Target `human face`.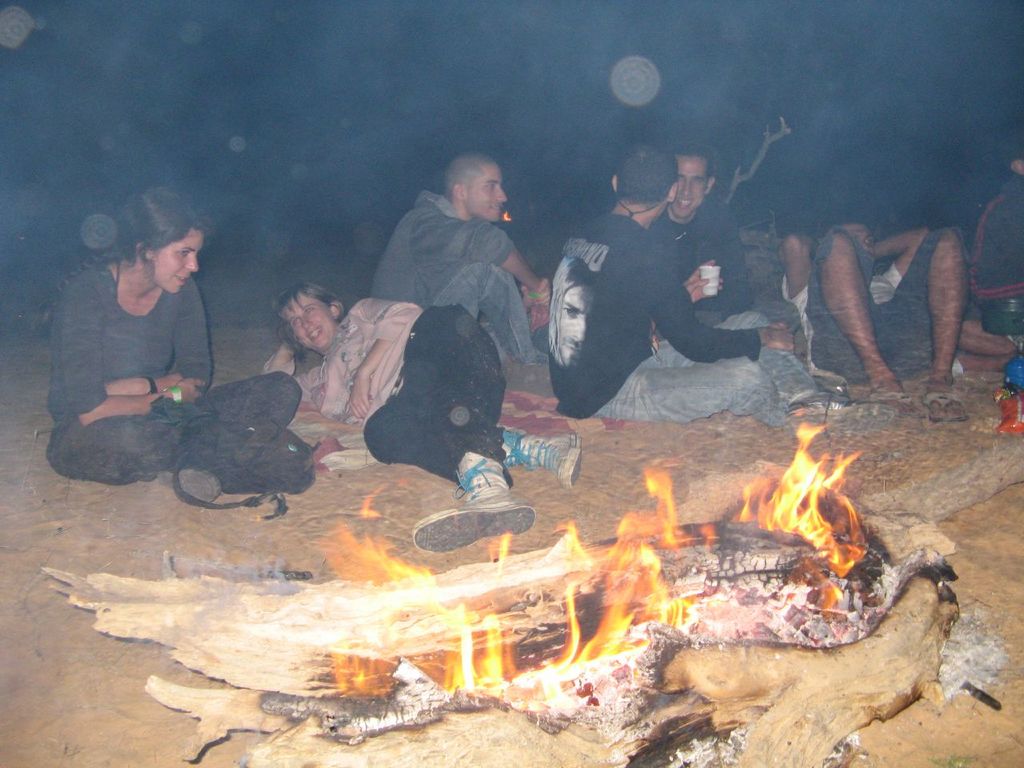
Target region: [151,234,205,296].
